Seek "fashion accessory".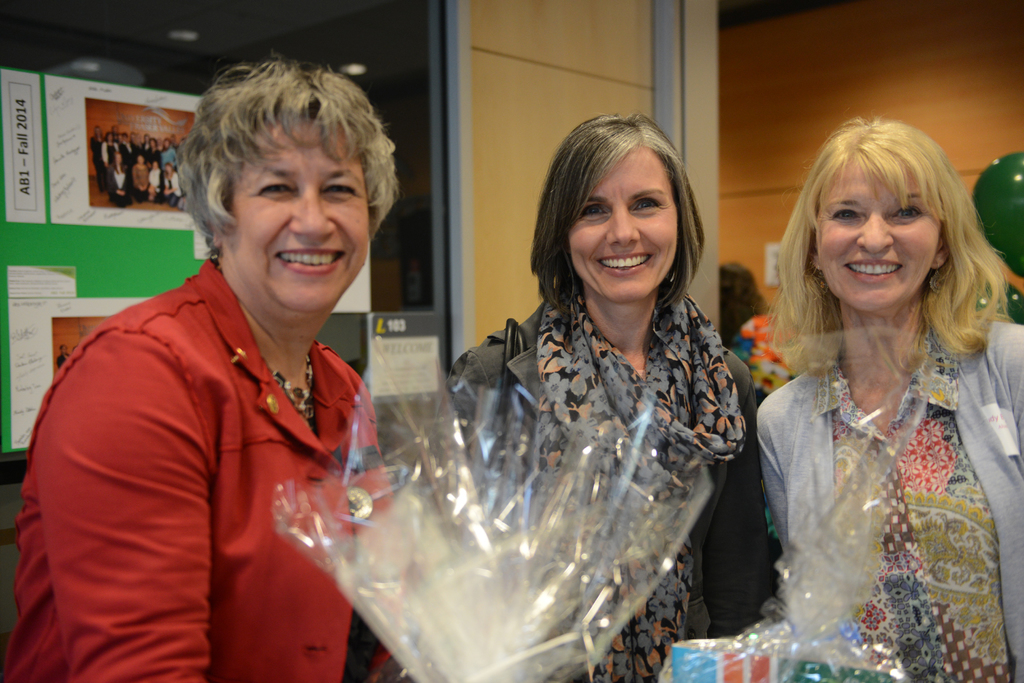
(left=266, top=356, right=320, bottom=433).
